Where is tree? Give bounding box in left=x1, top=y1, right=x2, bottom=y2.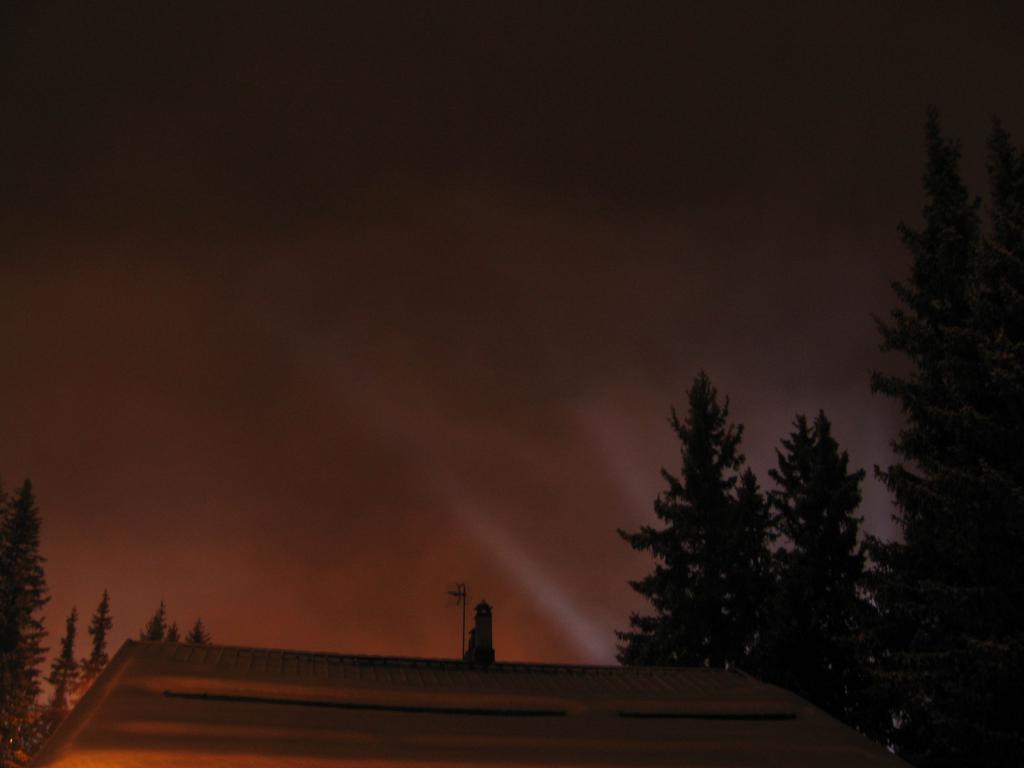
left=0, top=468, right=70, bottom=760.
